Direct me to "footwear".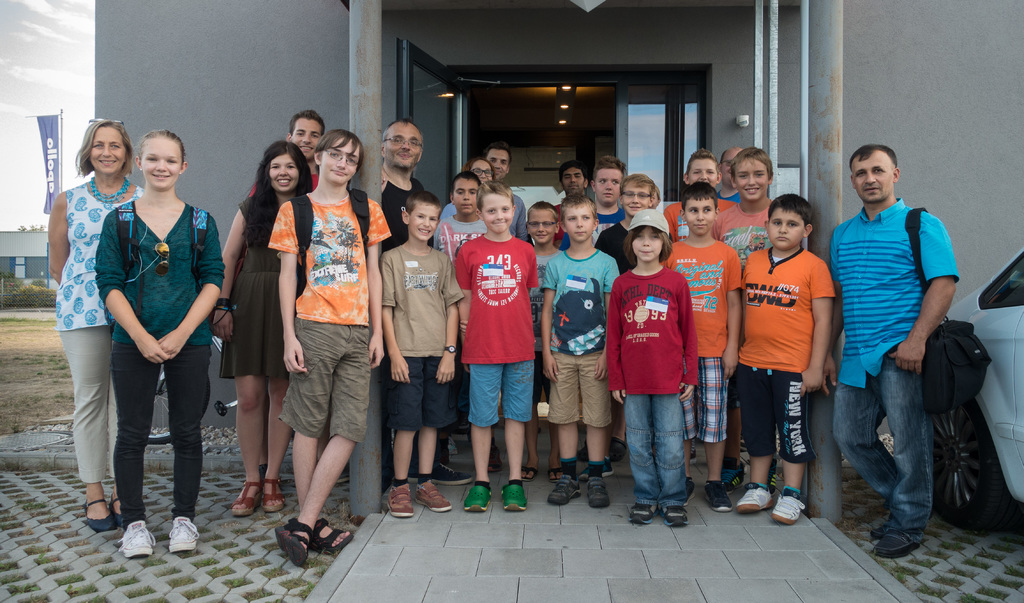
Direction: (x1=264, y1=512, x2=324, y2=575).
